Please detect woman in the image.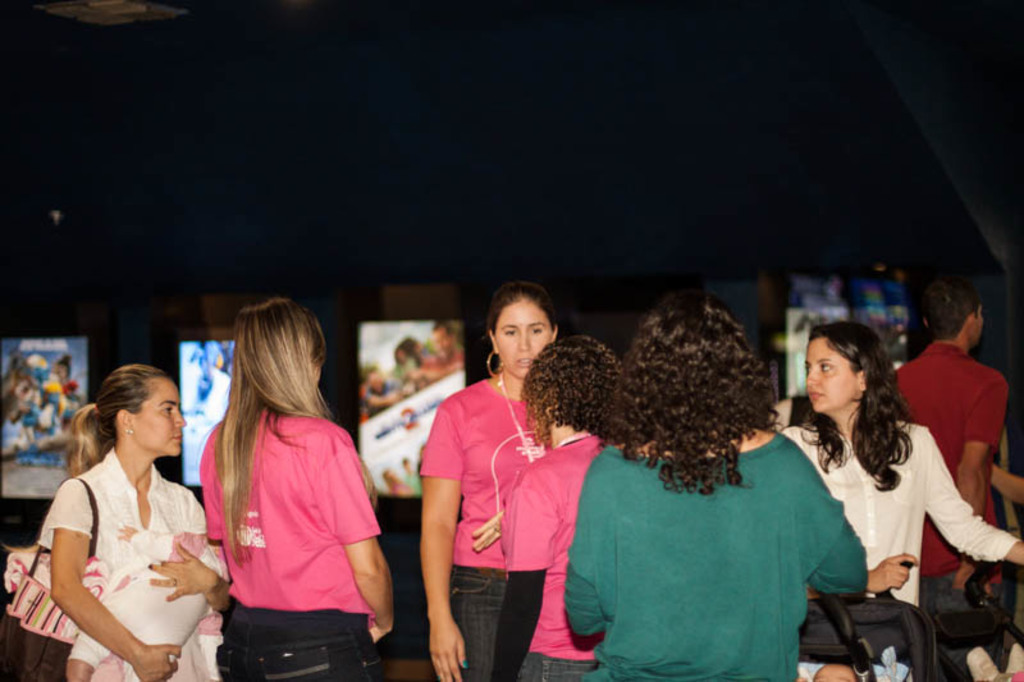
(x1=399, y1=278, x2=567, y2=681).
